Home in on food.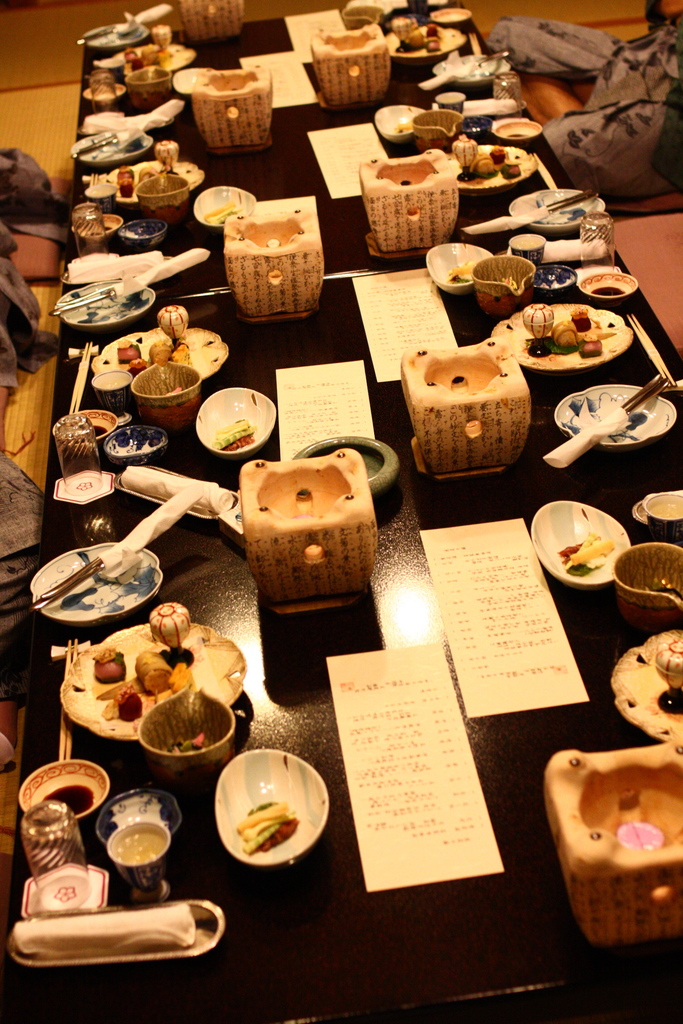
Homed in at x1=213, y1=416, x2=255, y2=451.
